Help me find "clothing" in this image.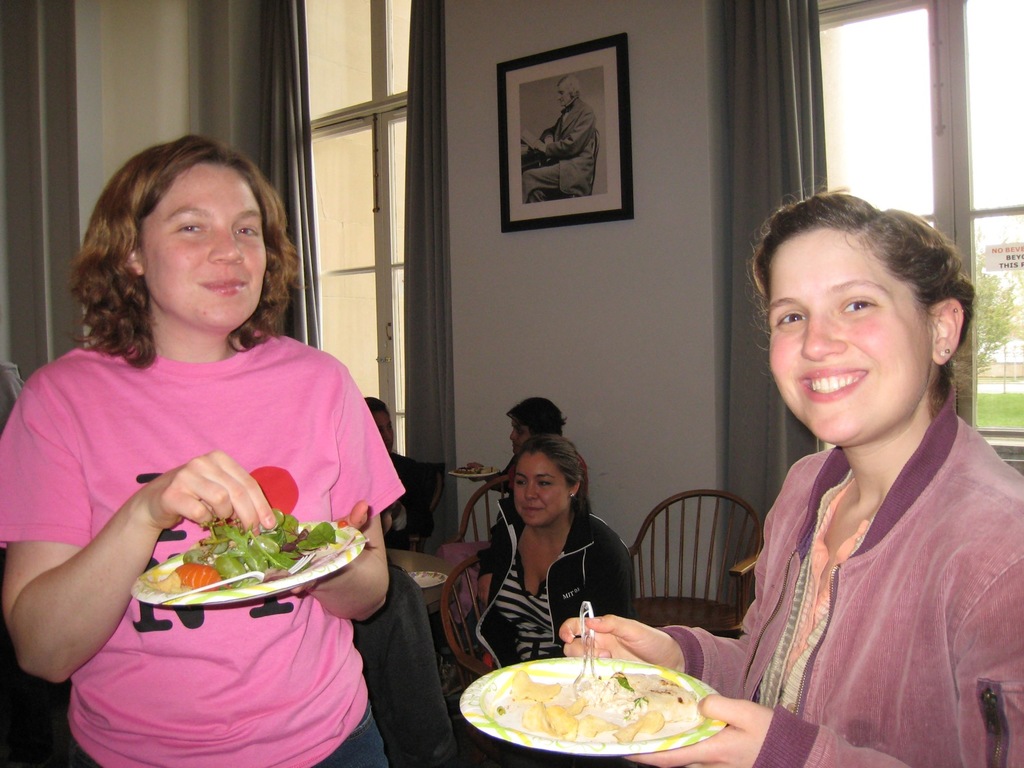
Found it: <box>385,452,452,552</box>.
